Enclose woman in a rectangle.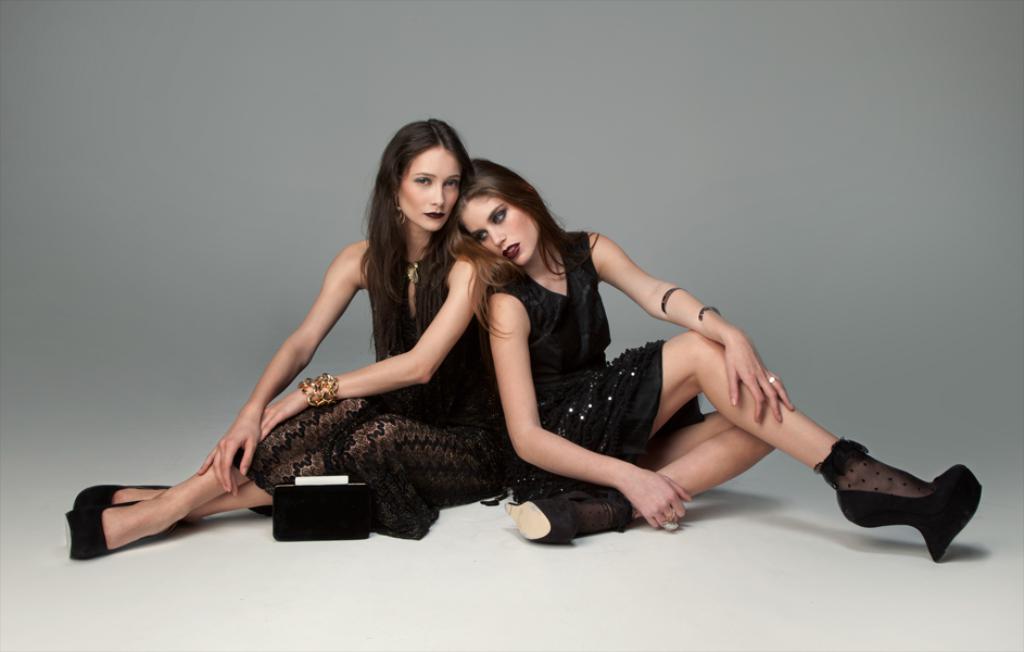
<bbox>442, 155, 985, 565</bbox>.
